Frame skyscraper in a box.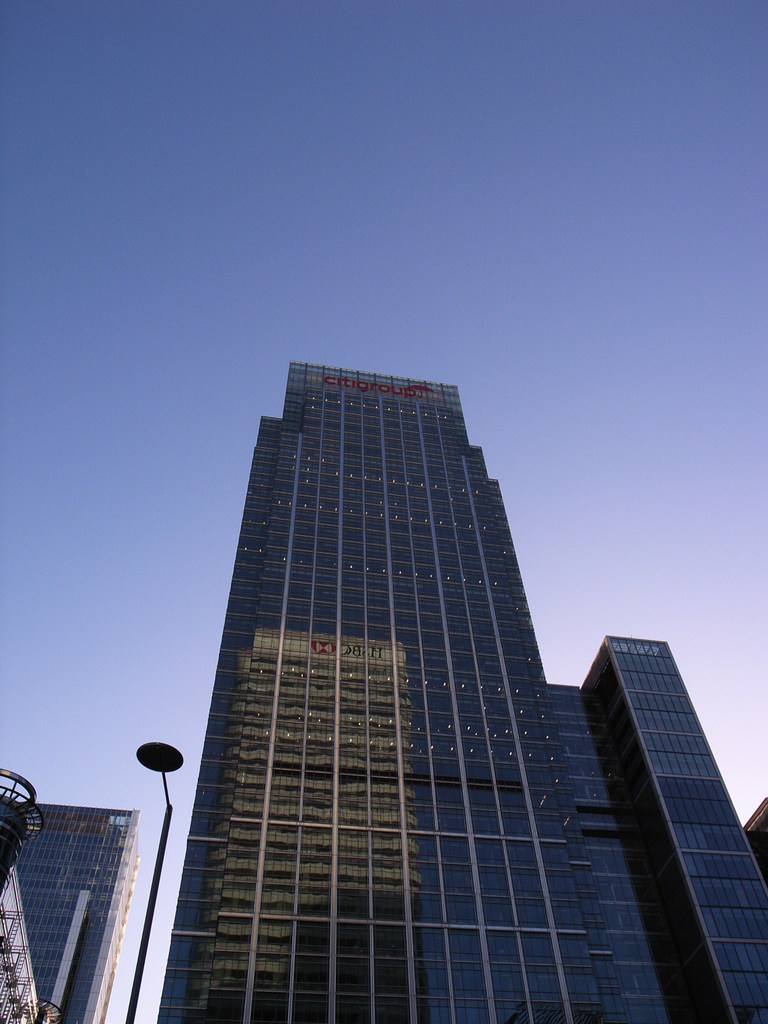
box=[6, 799, 144, 1023].
